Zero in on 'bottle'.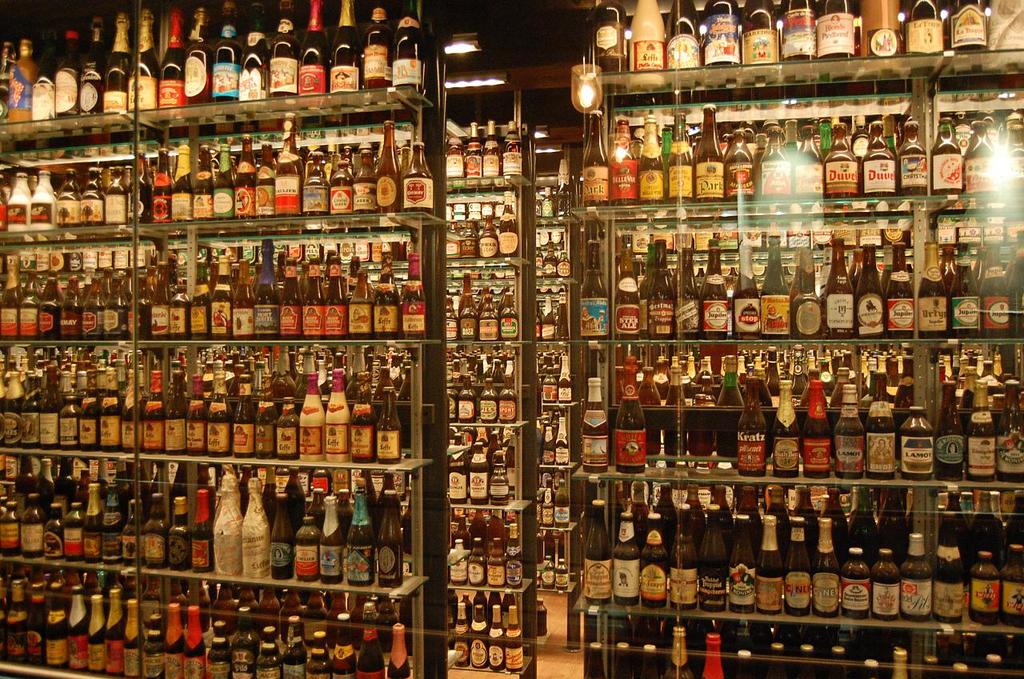
Zeroed in: 860 241 895 334.
